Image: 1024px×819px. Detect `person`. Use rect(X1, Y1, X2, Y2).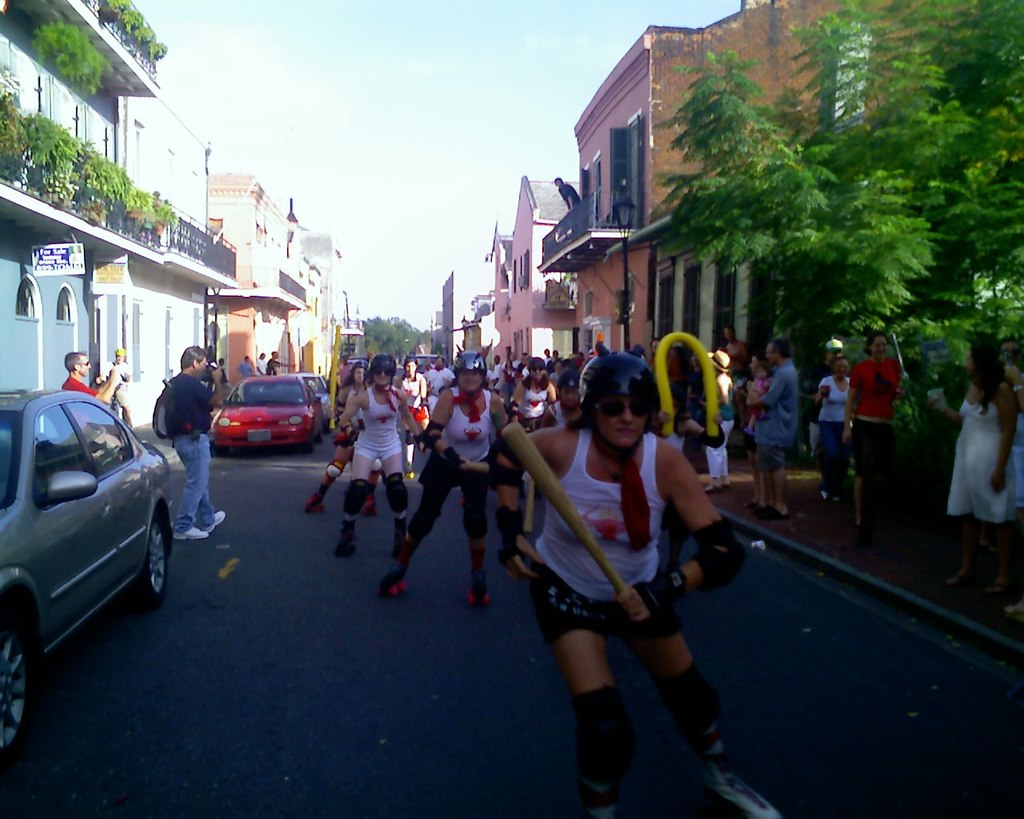
rect(814, 350, 849, 500).
